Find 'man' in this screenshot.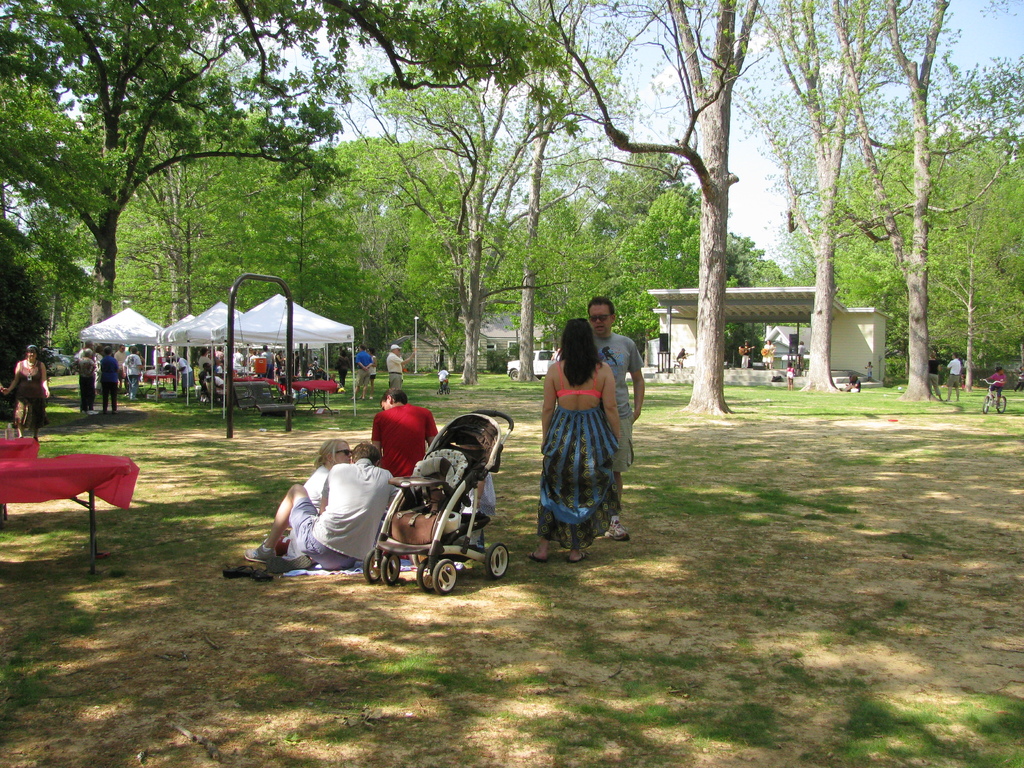
The bounding box for 'man' is [121,347,150,406].
